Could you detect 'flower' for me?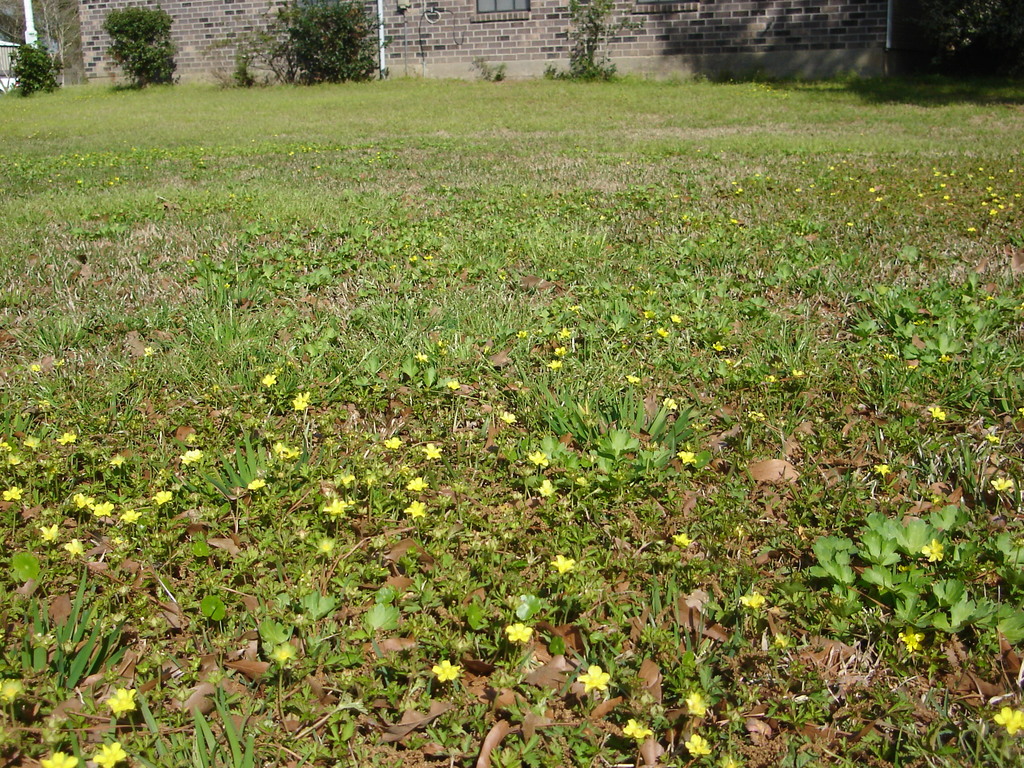
Detection result: crop(929, 408, 949, 419).
